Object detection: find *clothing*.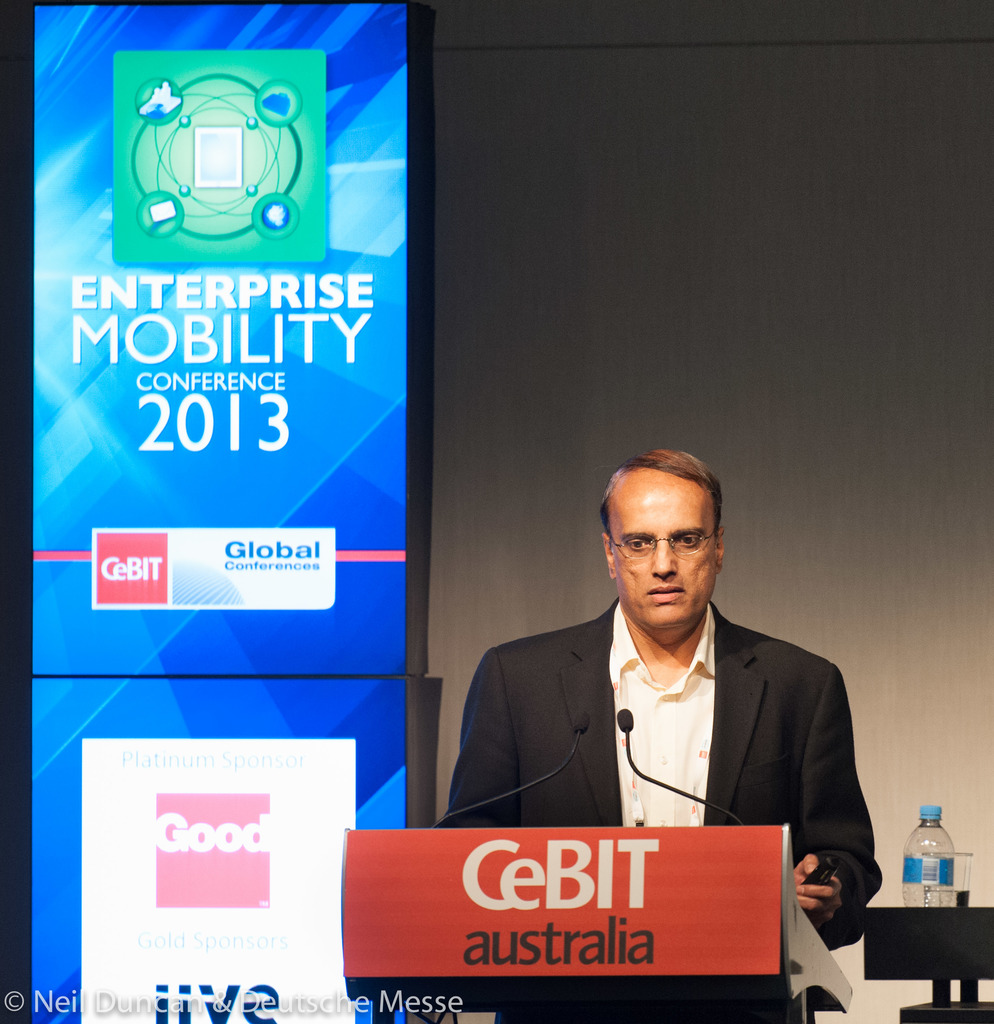
<box>443,600,878,1023</box>.
